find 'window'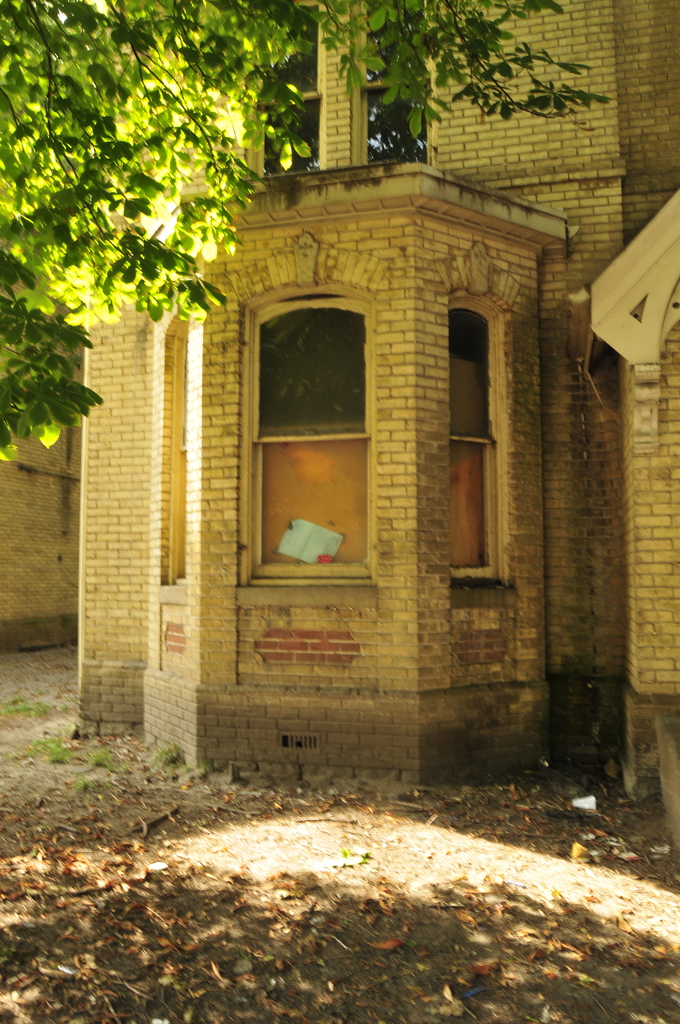
(241,289,373,588)
